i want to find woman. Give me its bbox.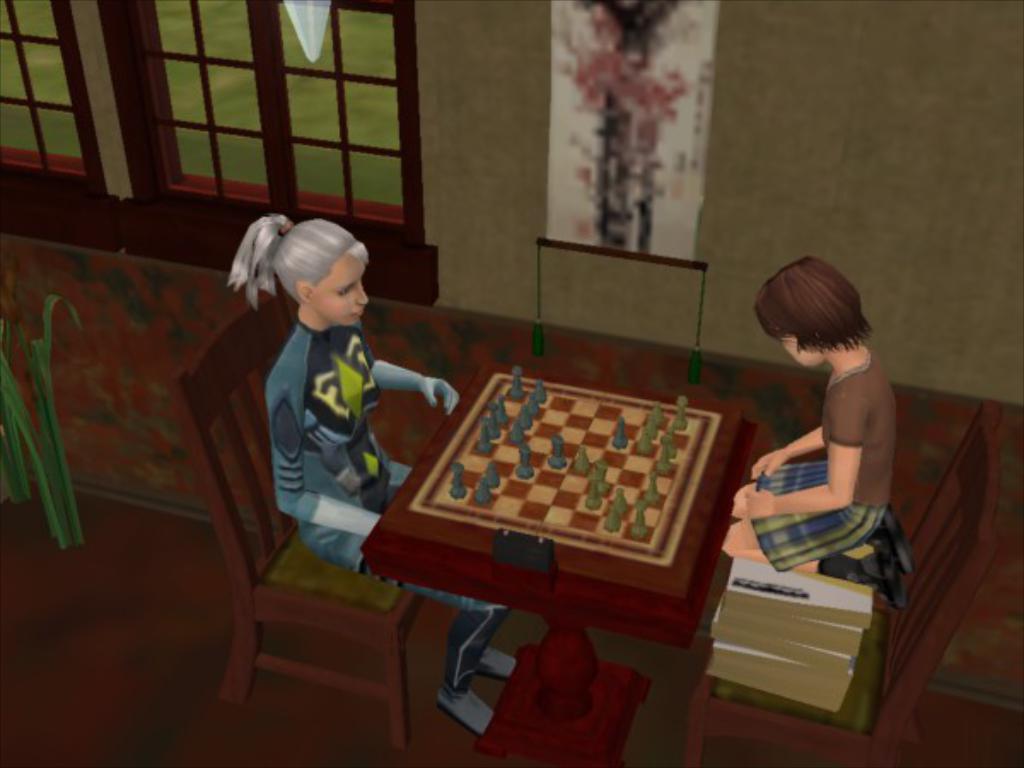
BBox(218, 210, 517, 737).
